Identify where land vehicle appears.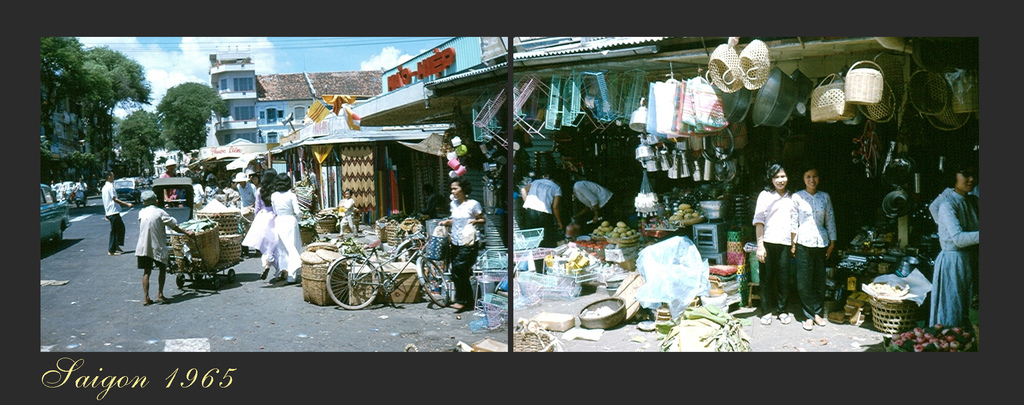
Appears at left=39, top=182, right=72, bottom=242.
